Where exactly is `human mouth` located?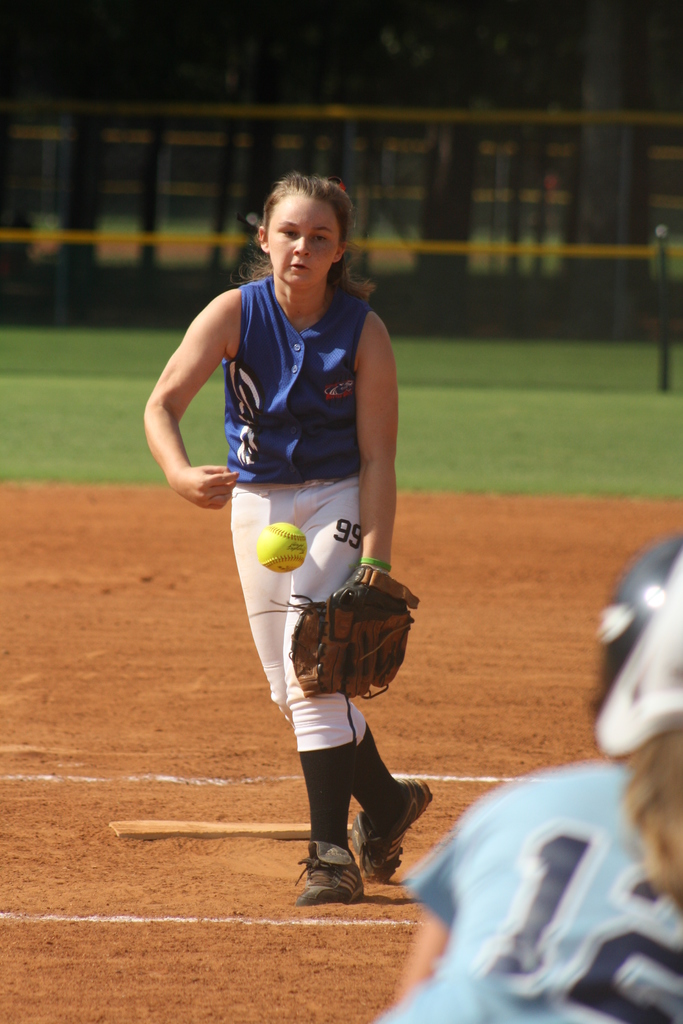
Its bounding box is [288,258,315,273].
